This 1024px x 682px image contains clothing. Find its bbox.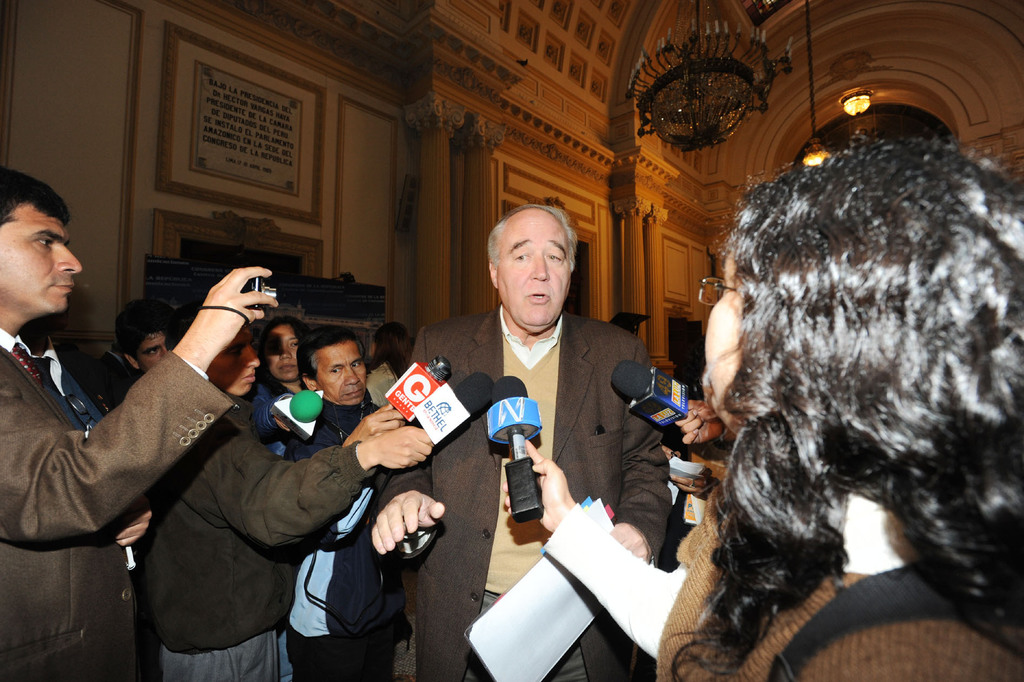
[left=150, top=403, right=386, bottom=678].
